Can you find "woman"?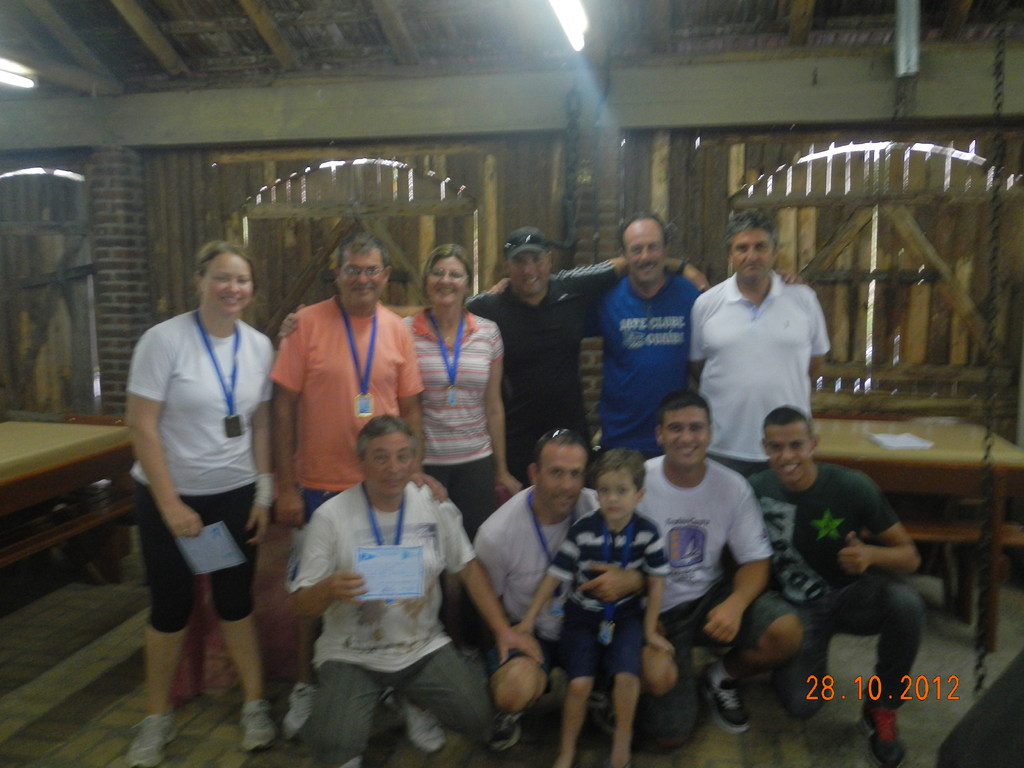
Yes, bounding box: (122,230,284,731).
